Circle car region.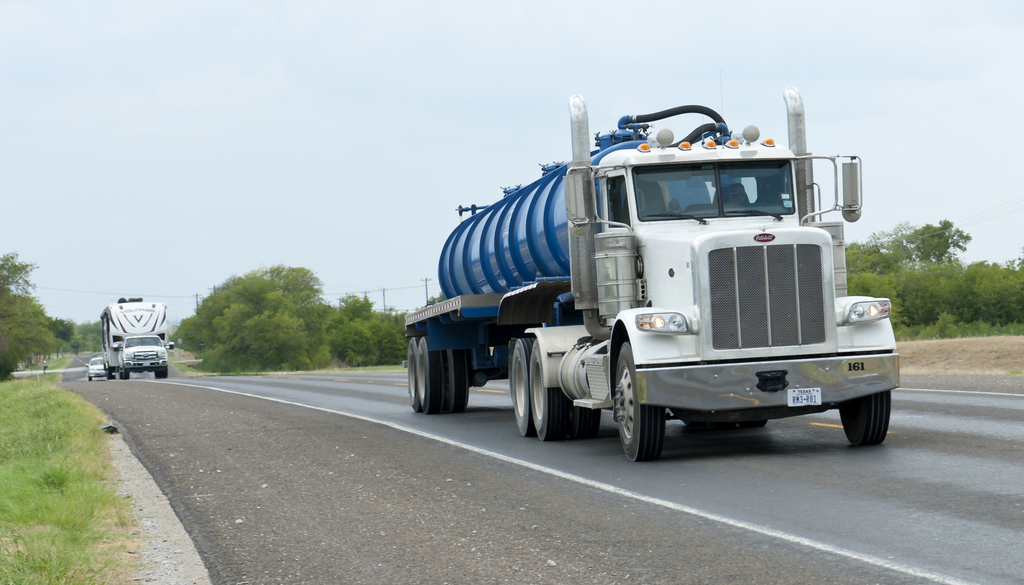
Region: region(111, 329, 175, 377).
